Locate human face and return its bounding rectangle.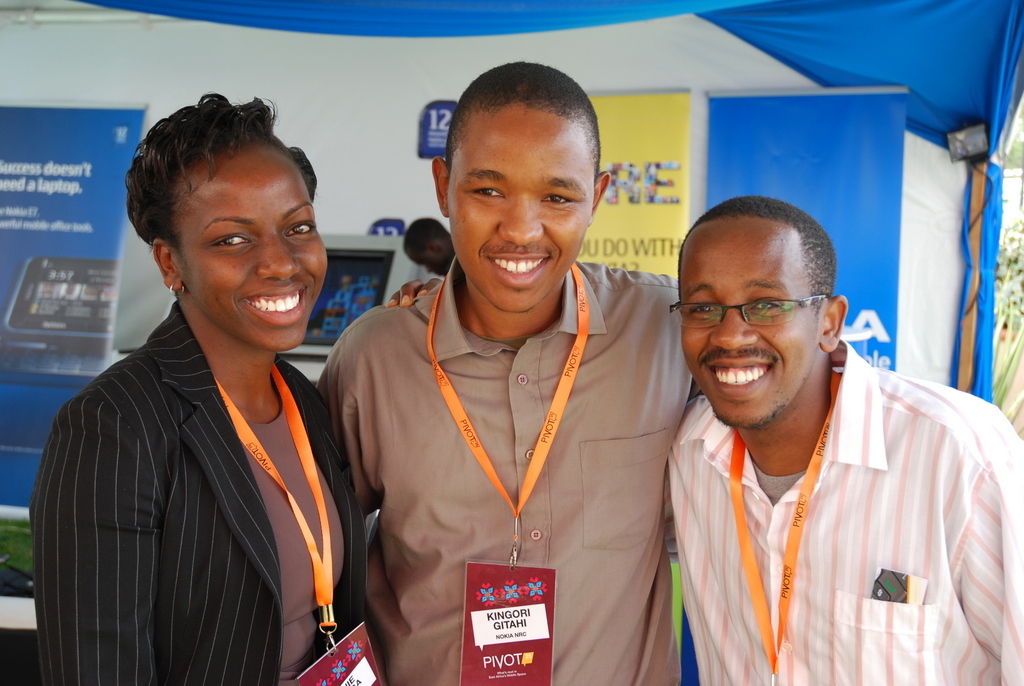
bbox(681, 227, 822, 426).
